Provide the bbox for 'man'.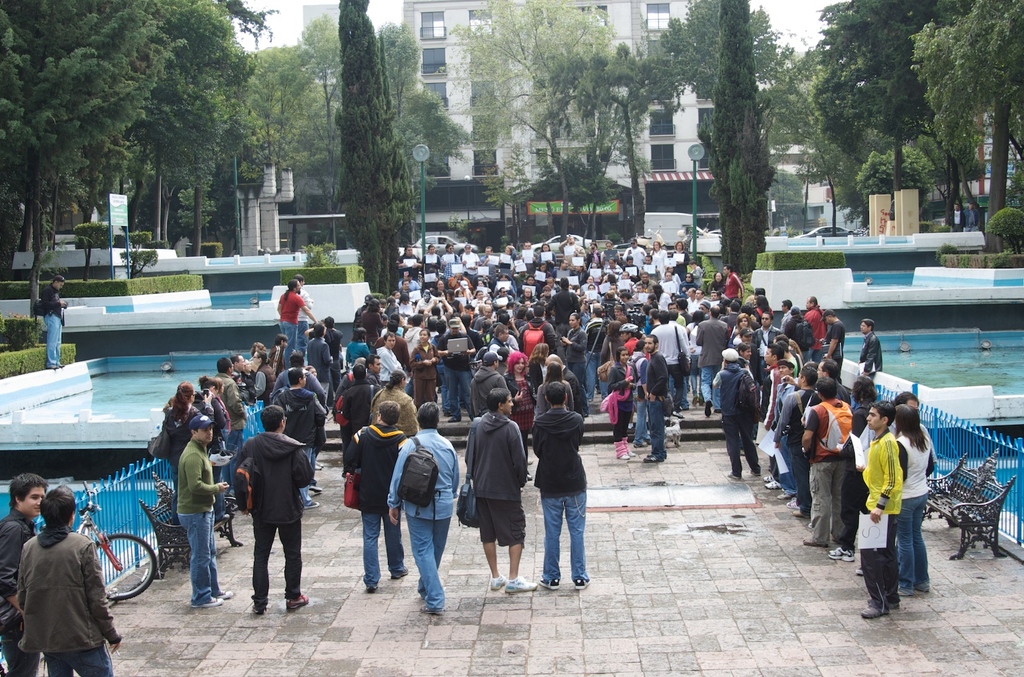
[559,232,587,260].
